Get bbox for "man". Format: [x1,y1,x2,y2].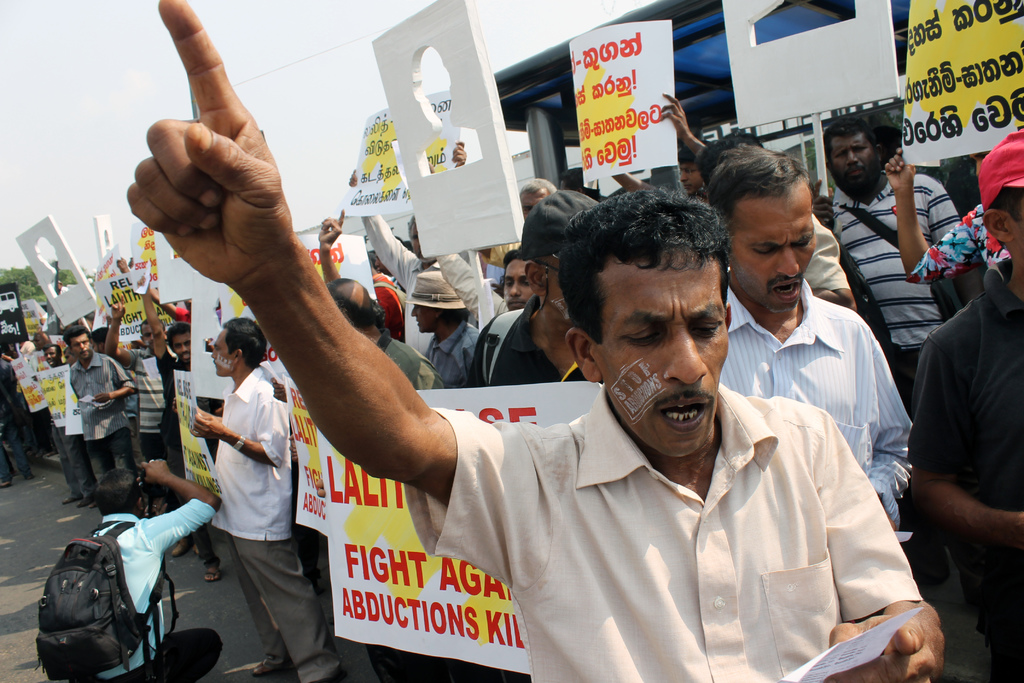
[184,298,306,662].
